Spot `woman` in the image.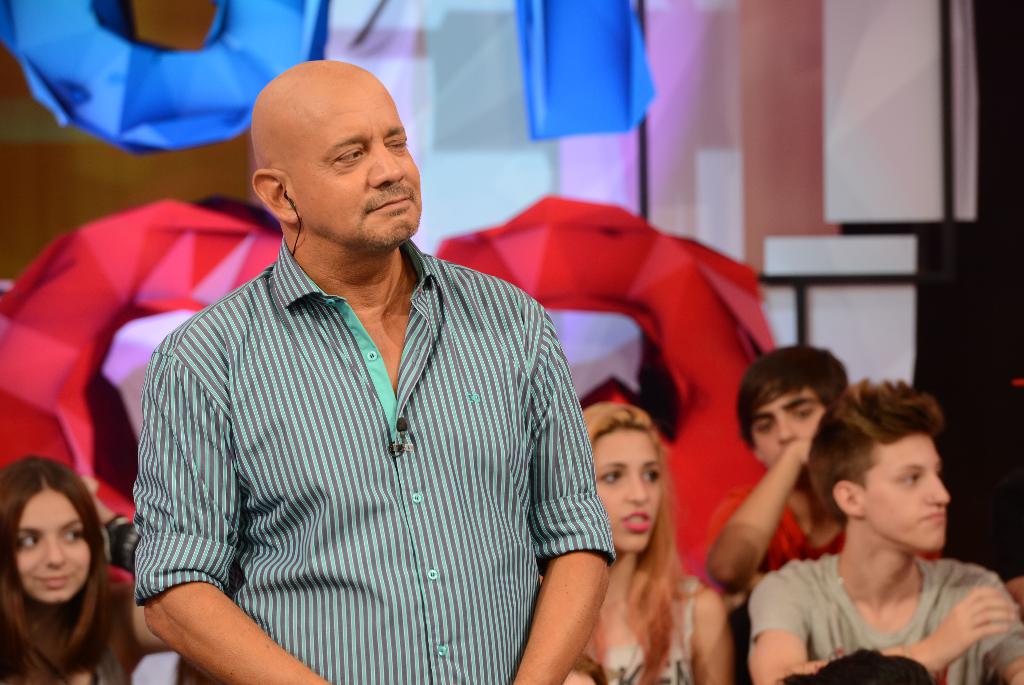
`woman` found at detection(565, 403, 739, 684).
